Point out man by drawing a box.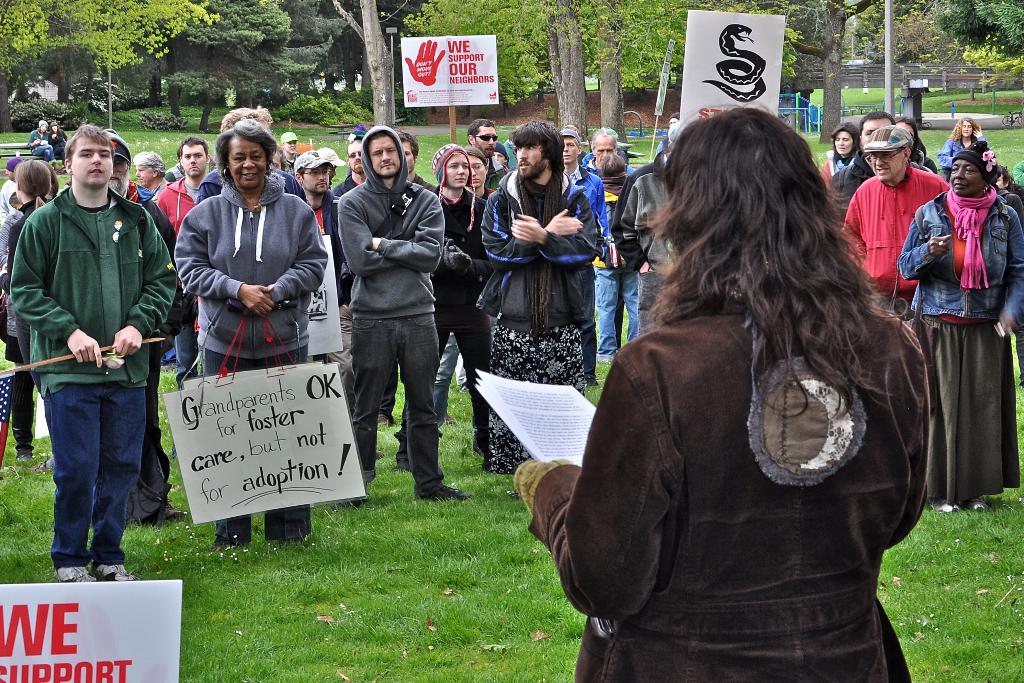
<bbox>332, 131, 368, 201</bbox>.
